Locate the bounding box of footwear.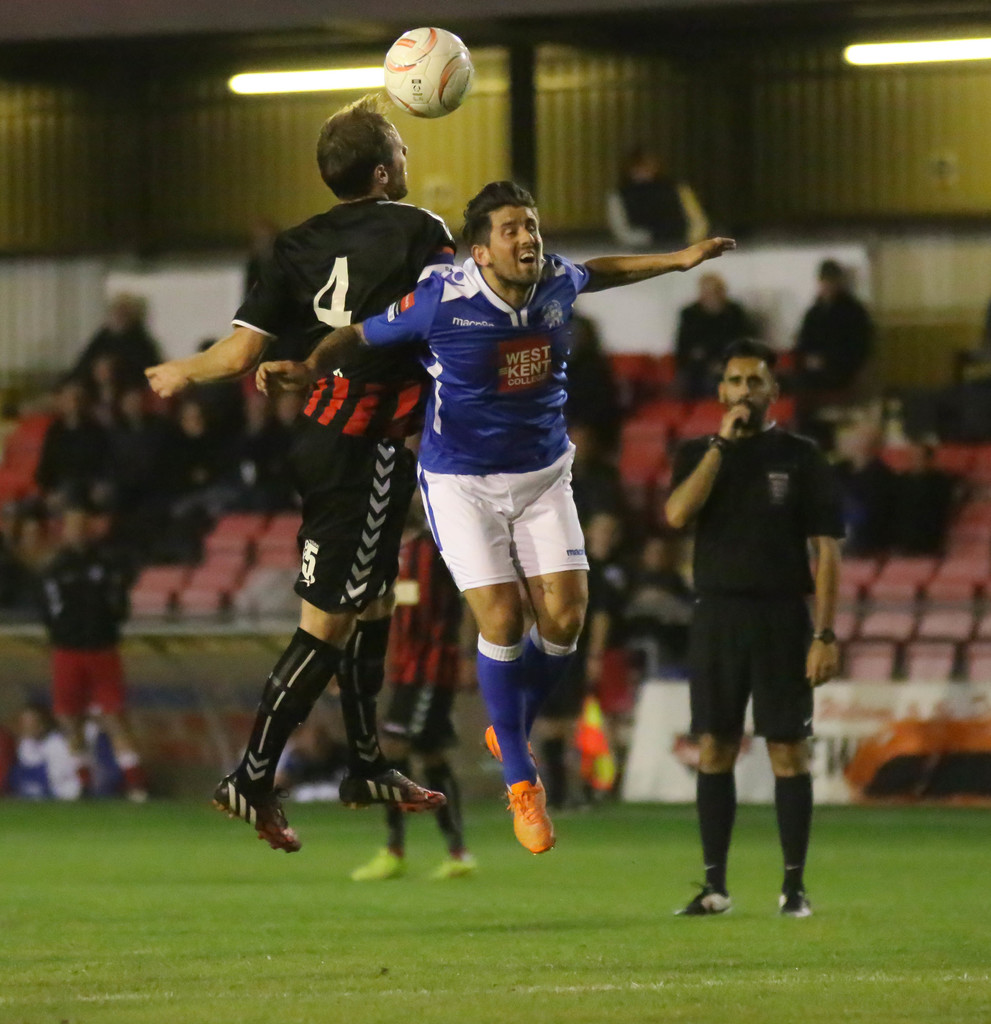
Bounding box: <box>433,842,469,882</box>.
